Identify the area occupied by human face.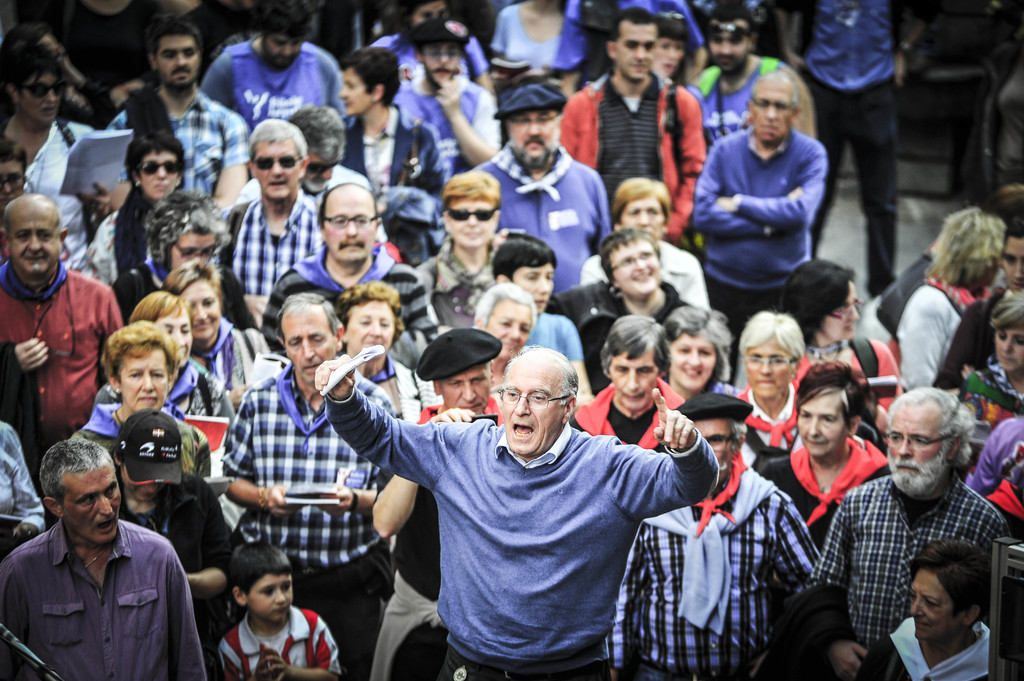
Area: pyautogui.locateOnScreen(998, 324, 1023, 367).
